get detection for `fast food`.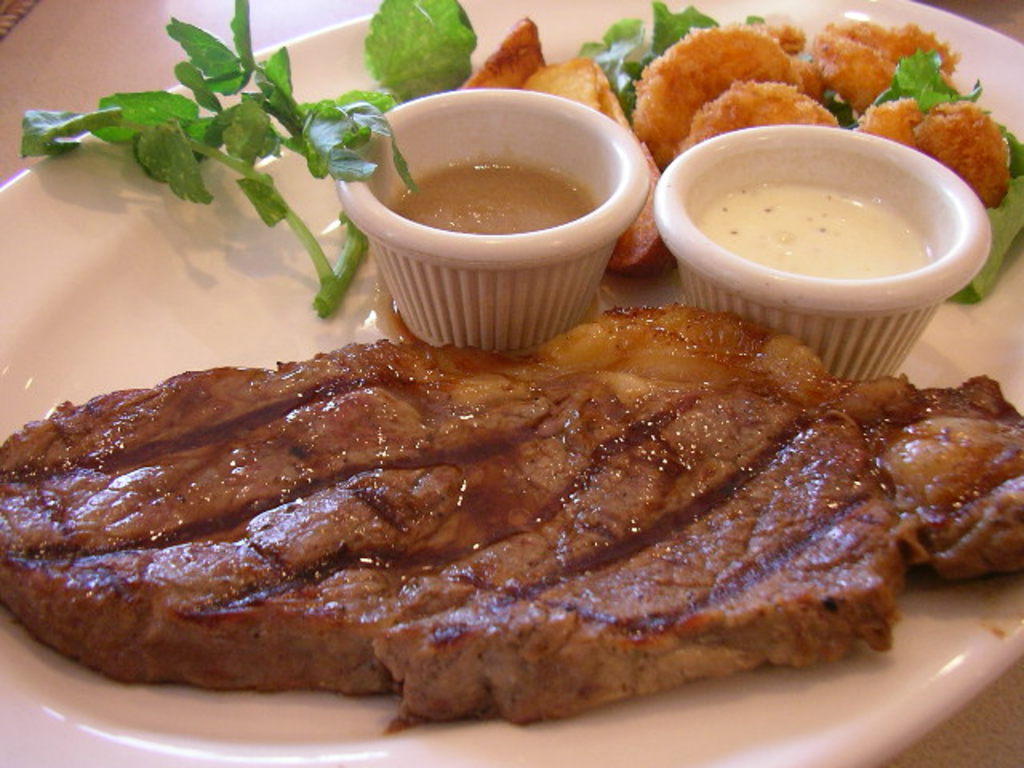
Detection: [19,0,1022,326].
